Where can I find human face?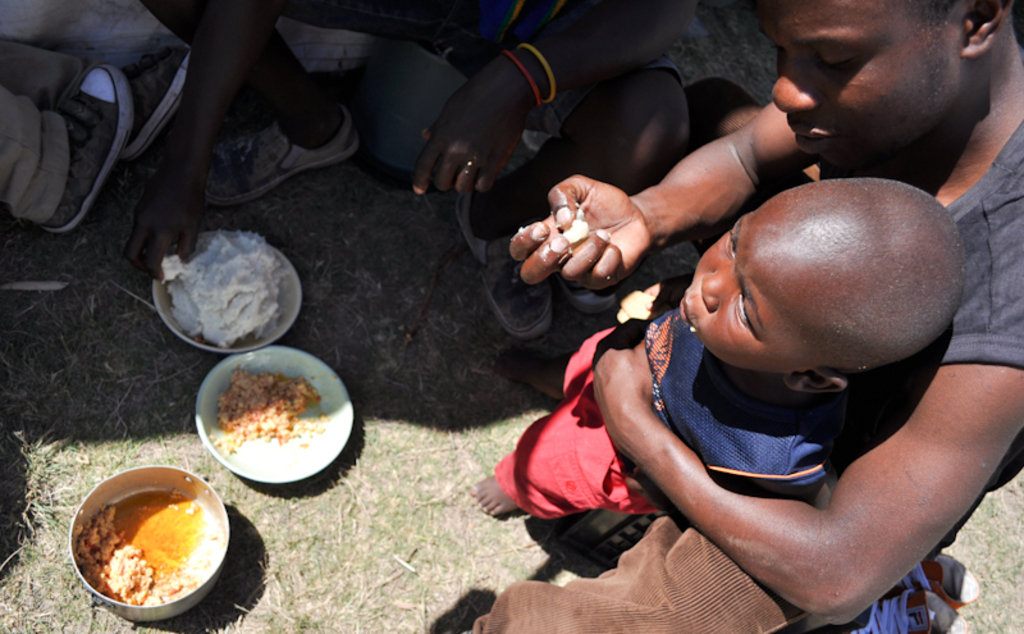
You can find it at bbox=[676, 188, 838, 379].
